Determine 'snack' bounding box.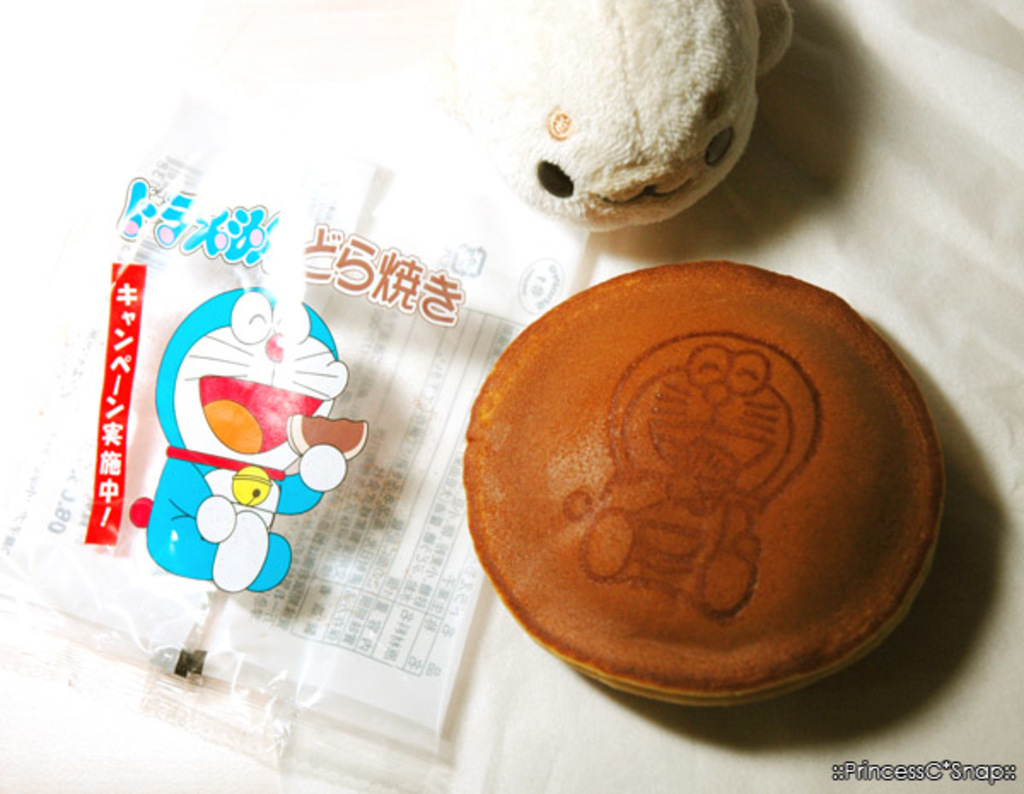
Determined: (left=437, top=248, right=944, bottom=704).
